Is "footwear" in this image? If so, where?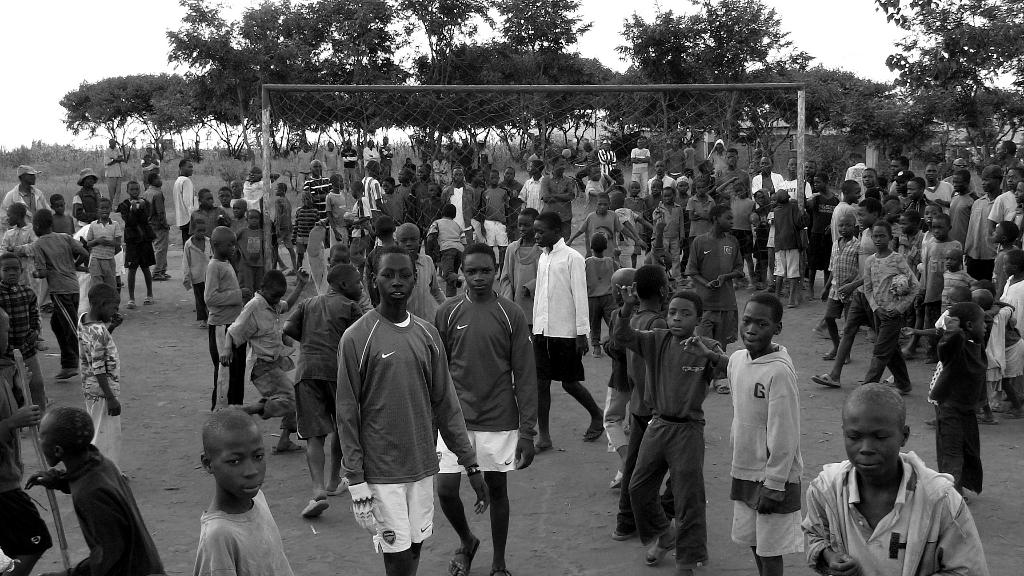
Yes, at [801,277,812,285].
